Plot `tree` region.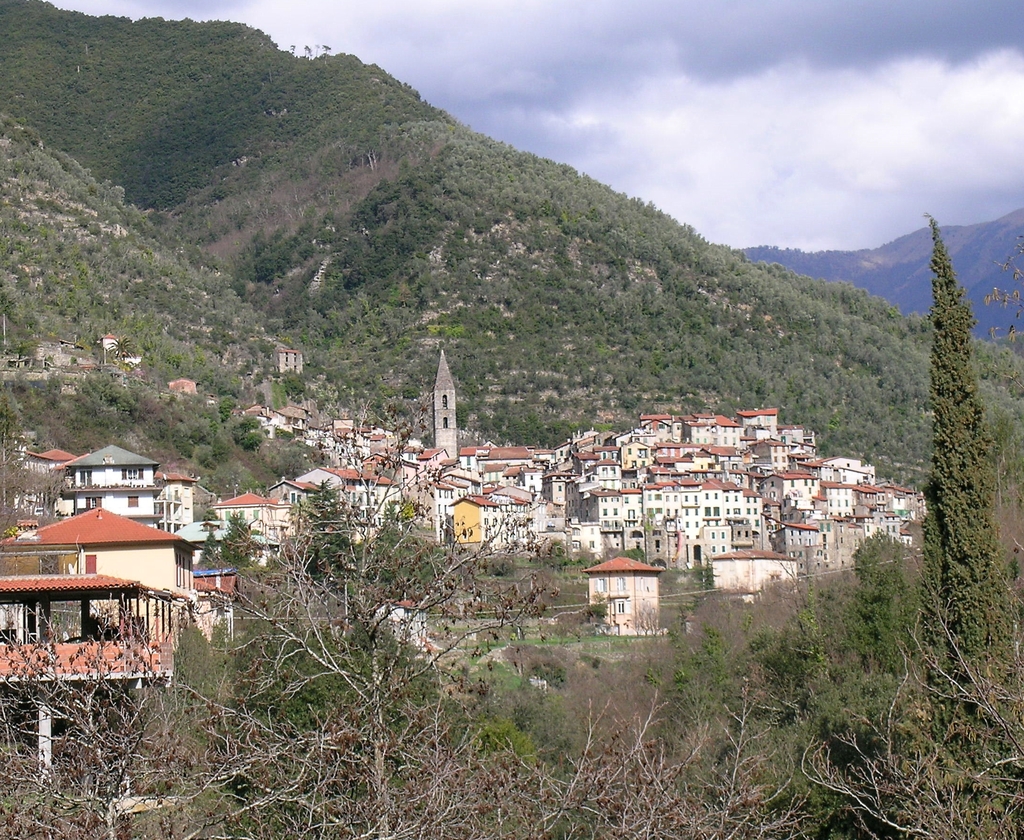
Plotted at 860/129/1005/706.
